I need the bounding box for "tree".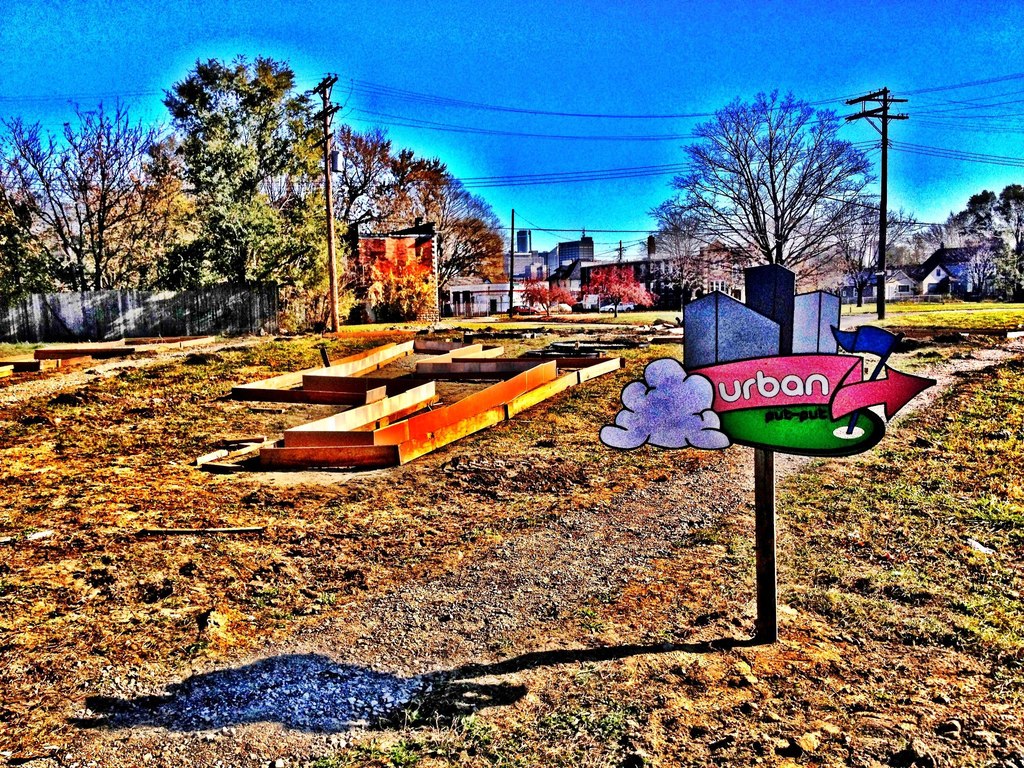
Here it is: (left=651, top=92, right=893, bottom=317).
